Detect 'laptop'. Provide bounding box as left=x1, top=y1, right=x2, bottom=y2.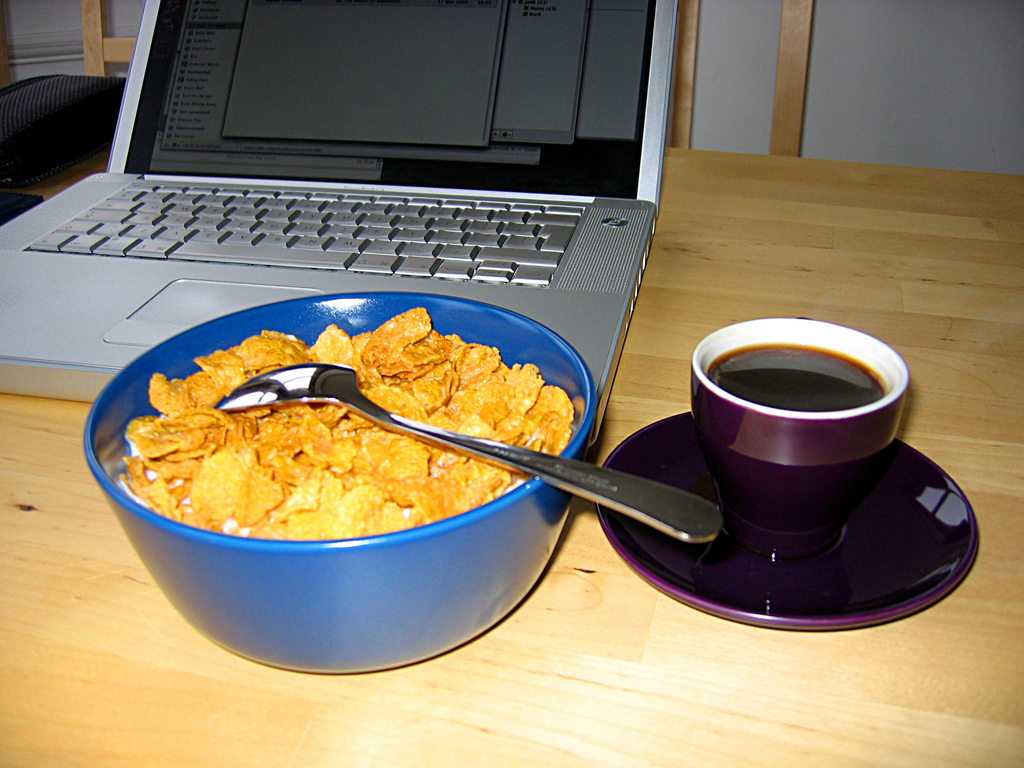
left=0, top=1, right=686, bottom=339.
